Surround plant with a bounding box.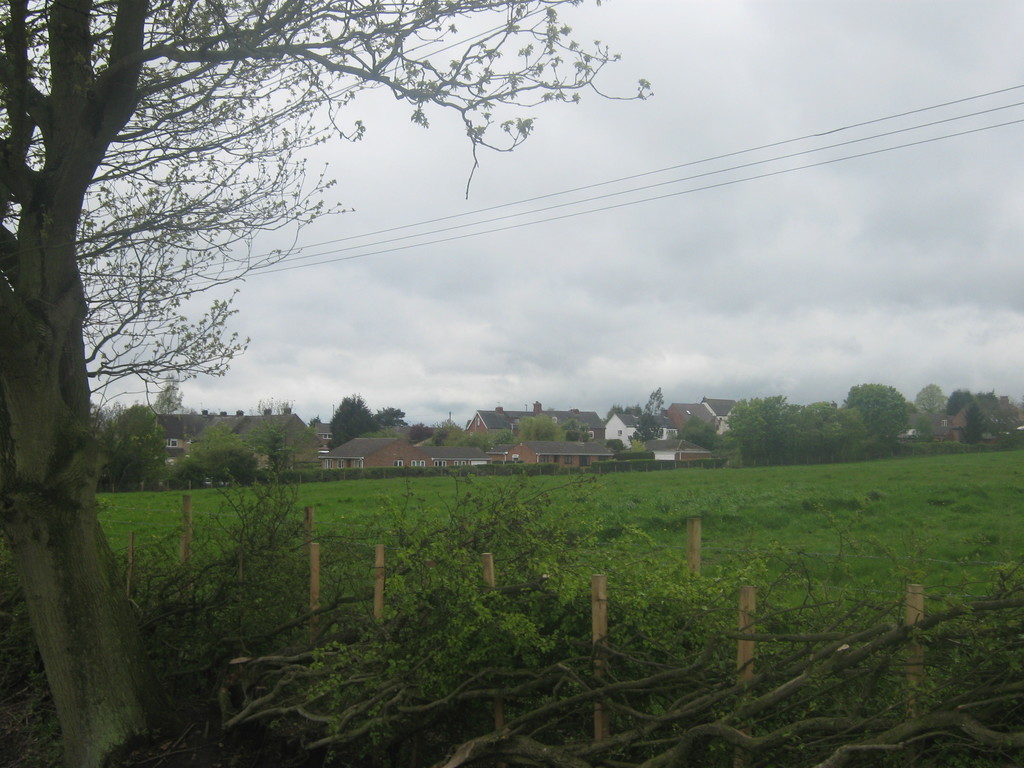
crop(304, 464, 776, 767).
